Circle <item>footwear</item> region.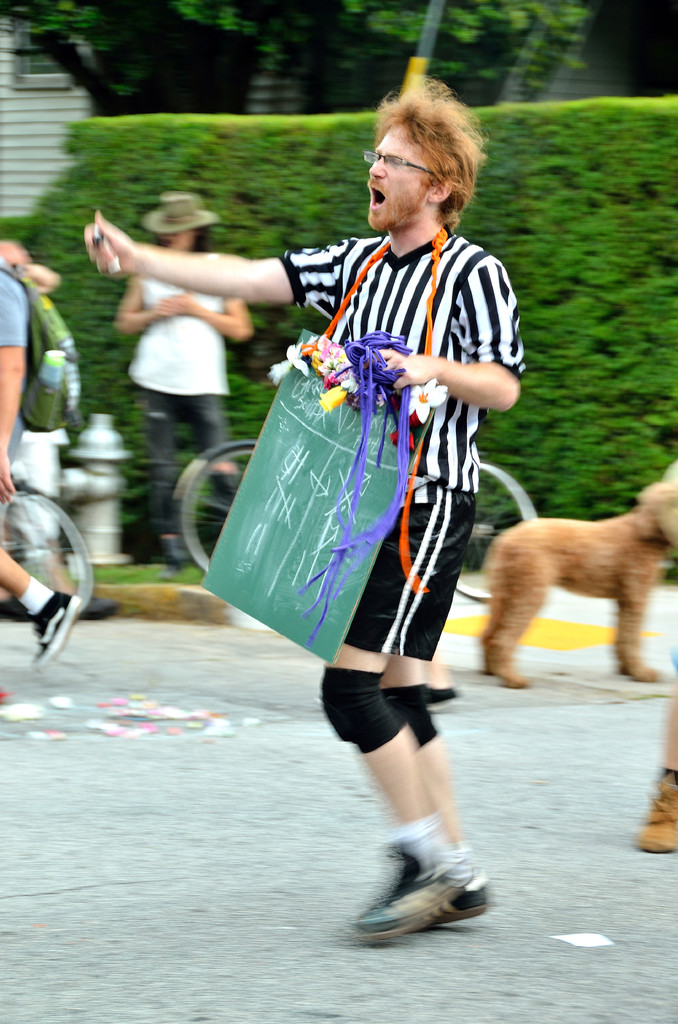
Region: l=21, t=582, r=85, b=673.
